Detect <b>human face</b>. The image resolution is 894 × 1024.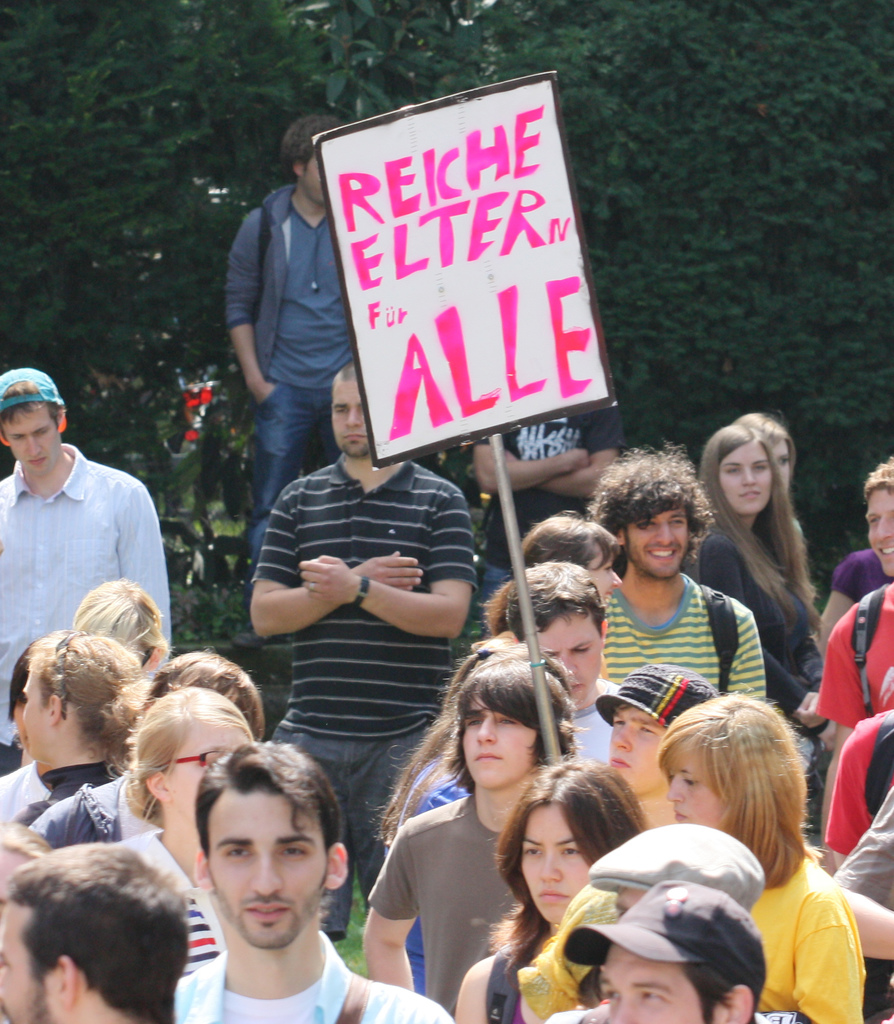
521/815/584/918.
